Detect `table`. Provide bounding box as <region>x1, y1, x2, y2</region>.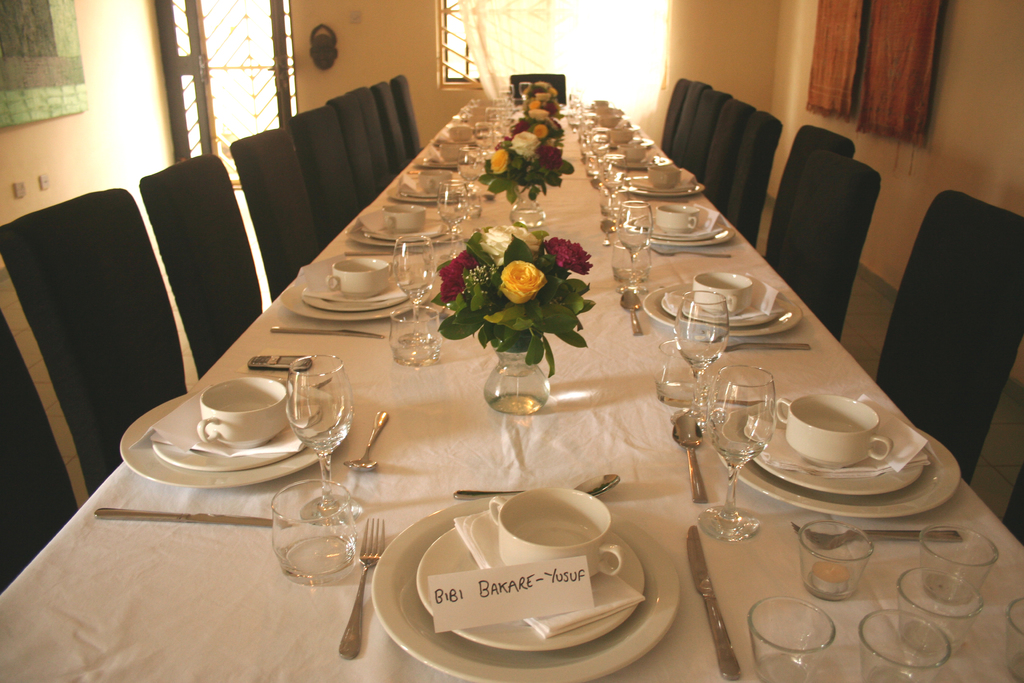
<region>57, 106, 931, 682</region>.
